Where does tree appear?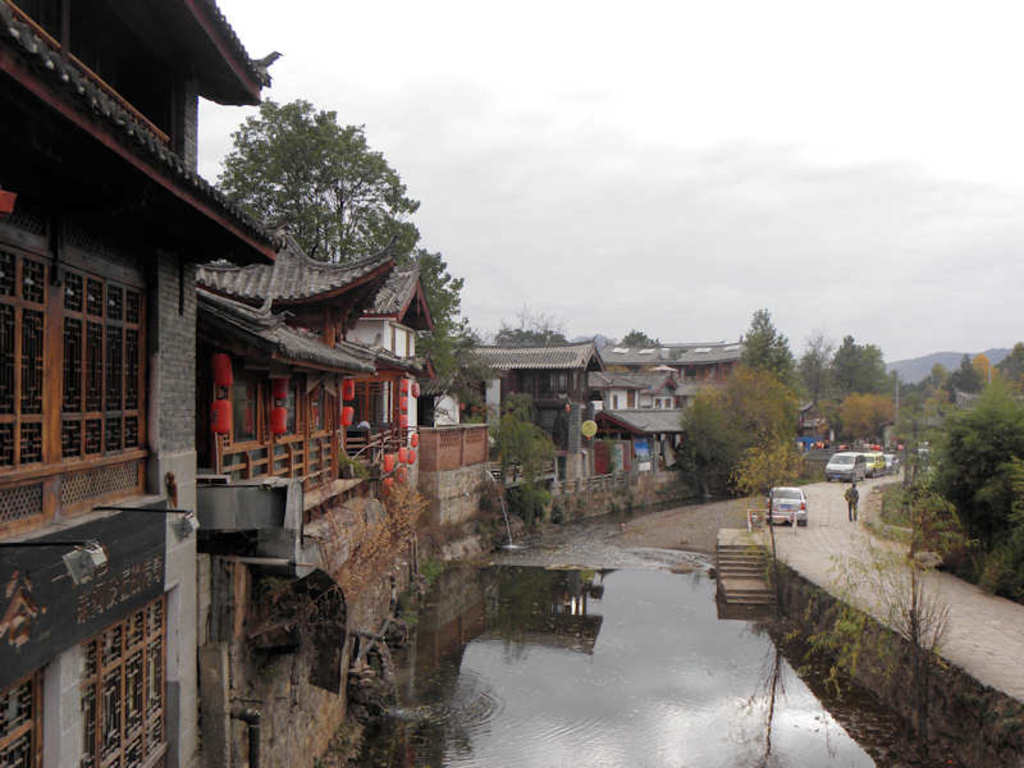
Appears at locate(948, 355, 992, 390).
